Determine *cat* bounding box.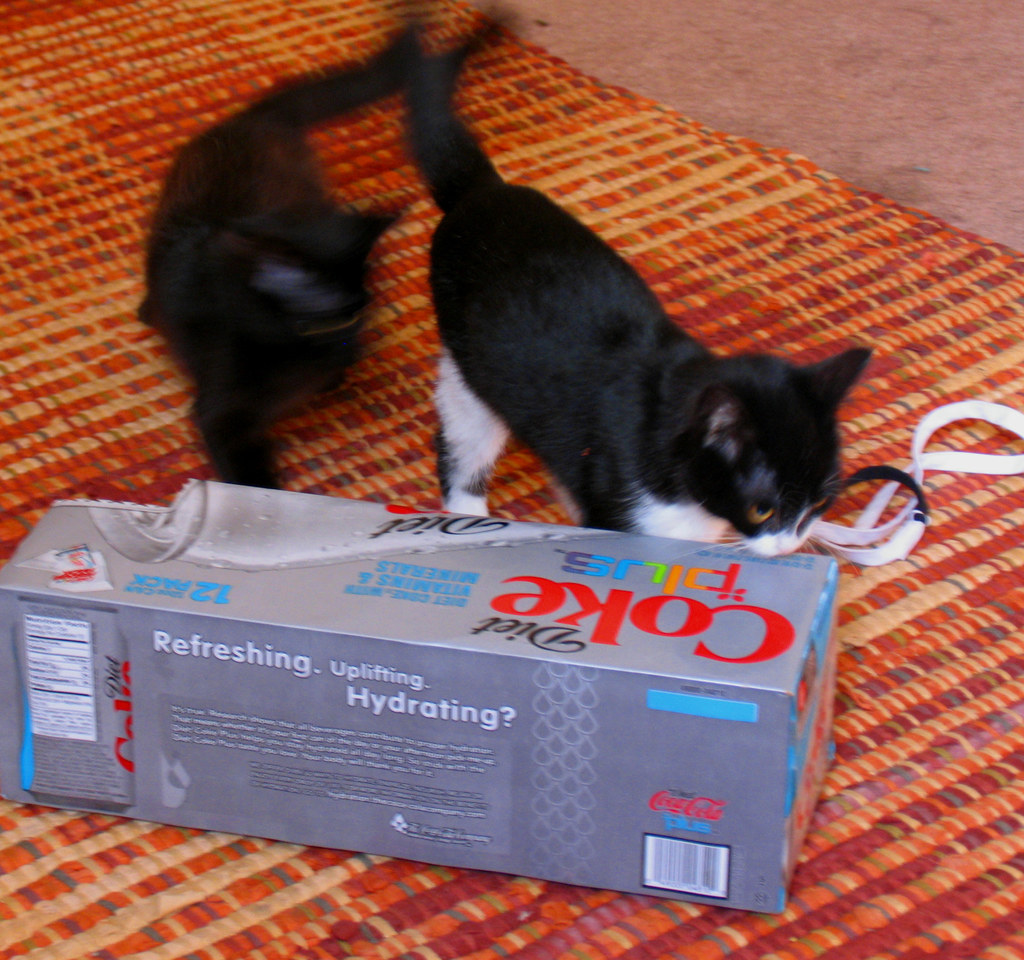
Determined: l=135, t=44, r=410, b=488.
